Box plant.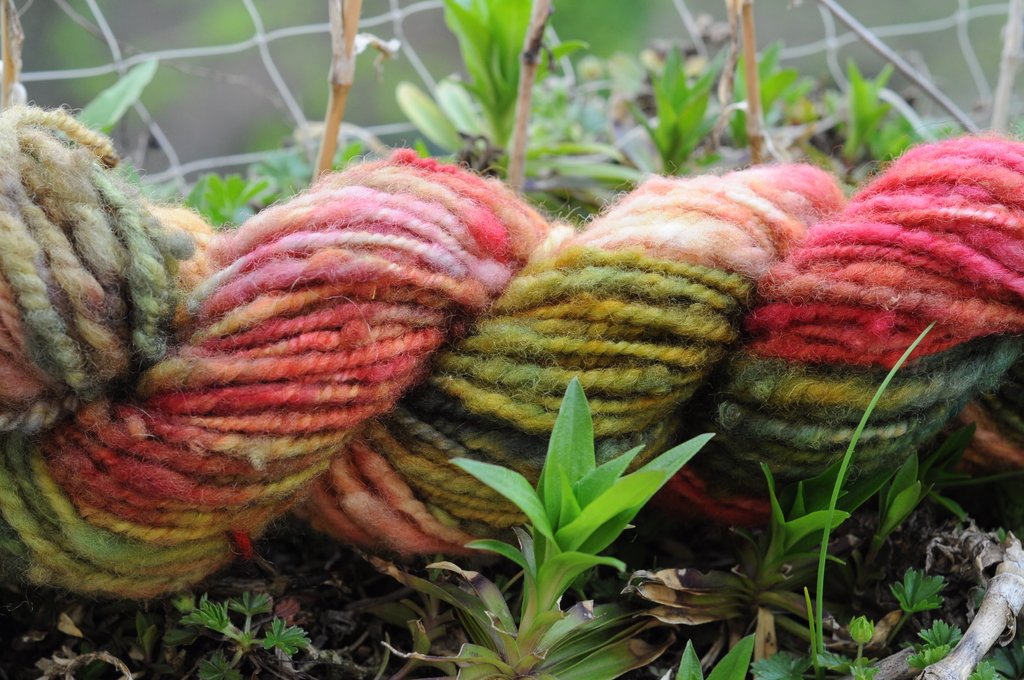
Rect(173, 587, 309, 679).
